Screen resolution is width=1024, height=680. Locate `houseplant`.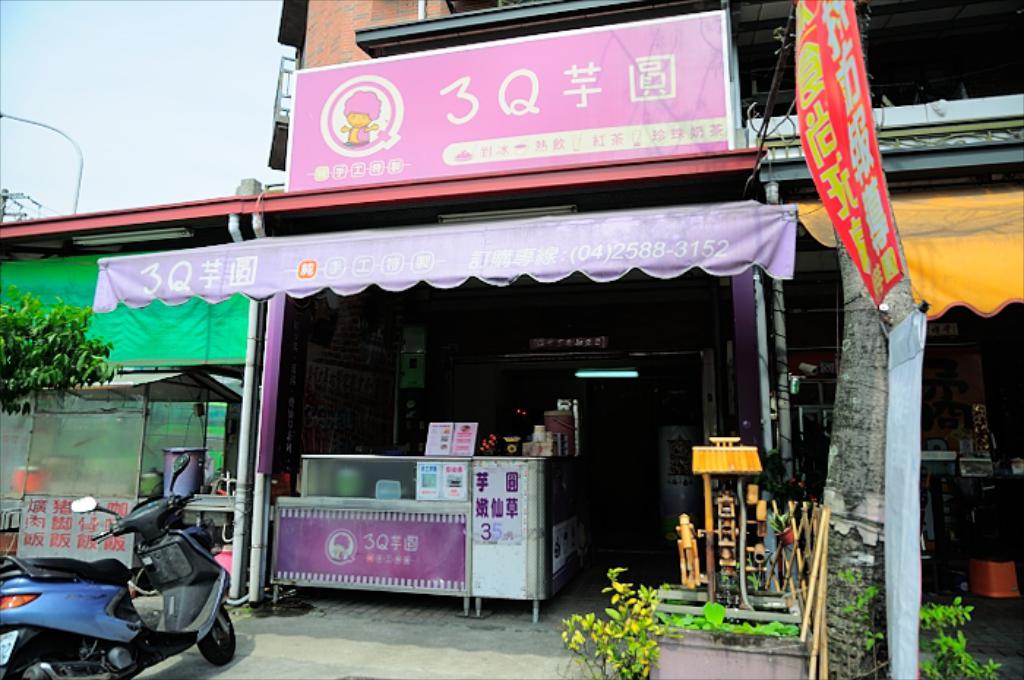
[742,505,802,604].
